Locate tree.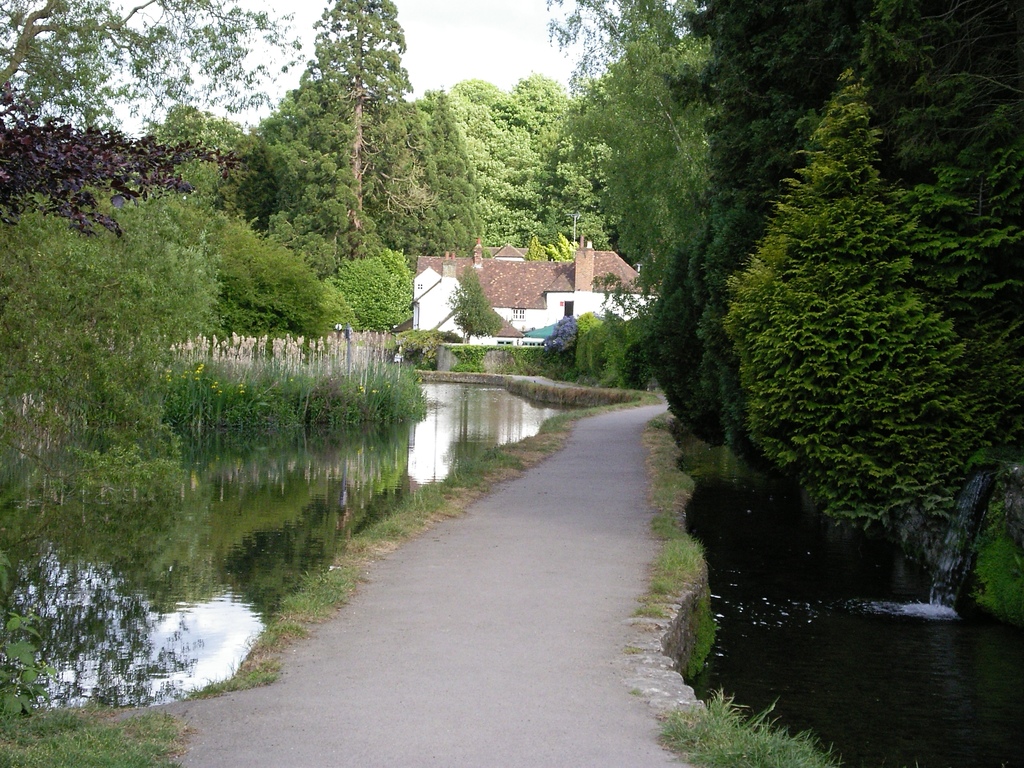
Bounding box: l=441, t=264, r=504, b=350.
